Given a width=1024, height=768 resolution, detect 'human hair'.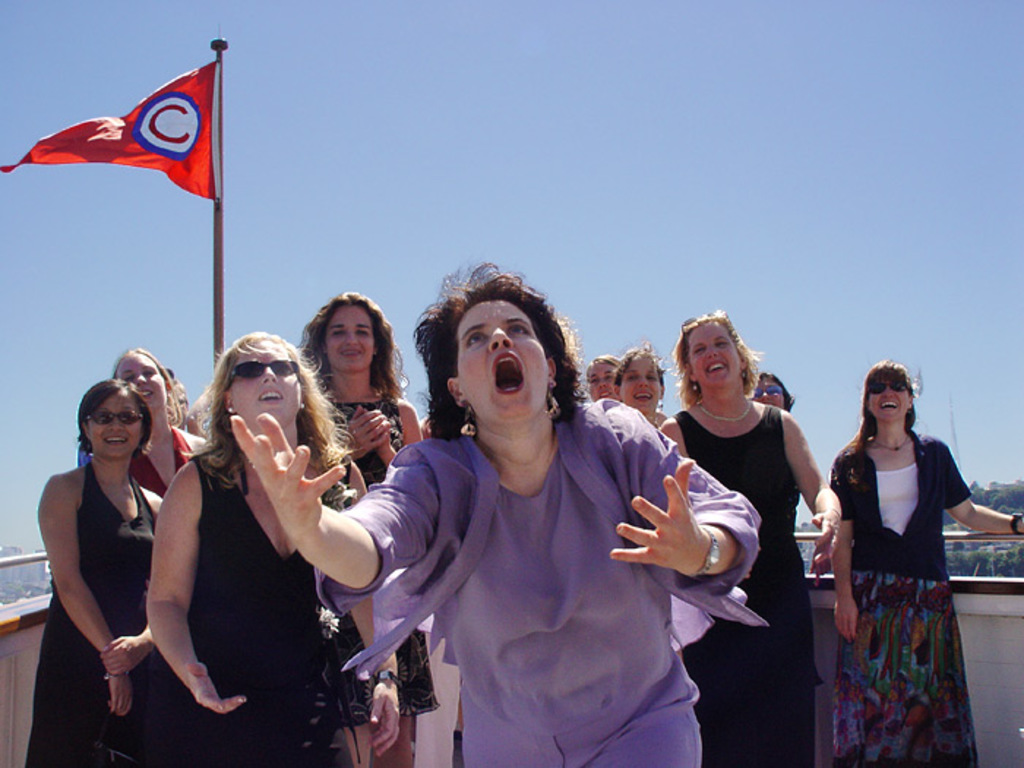
853,361,923,446.
